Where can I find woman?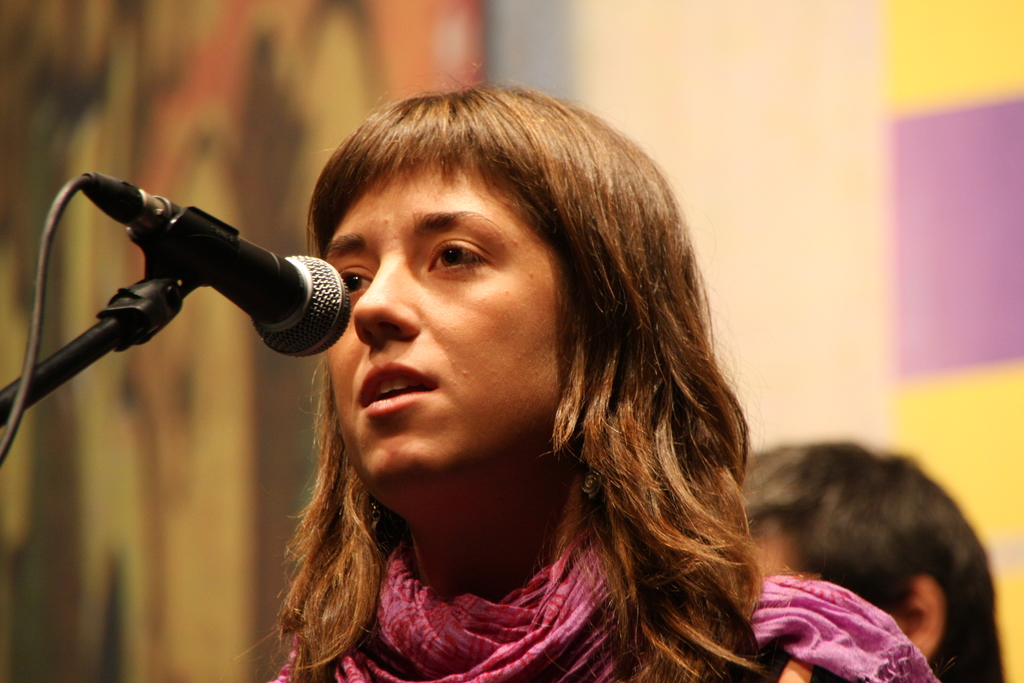
You can find it at [left=196, top=85, right=840, bottom=675].
